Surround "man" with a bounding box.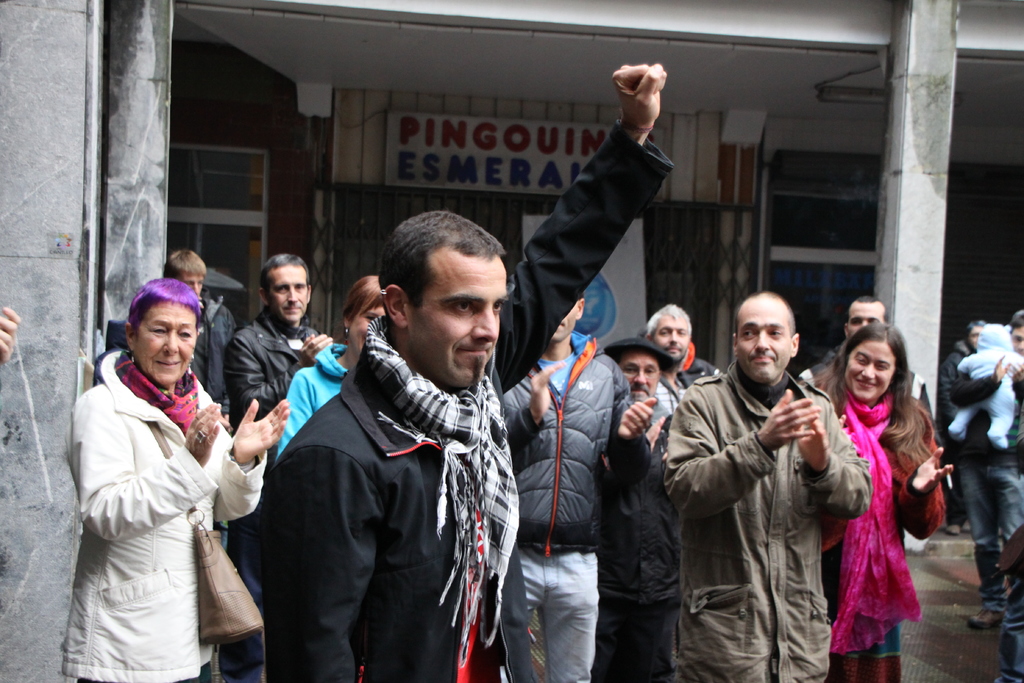
[x1=161, y1=247, x2=236, y2=413].
